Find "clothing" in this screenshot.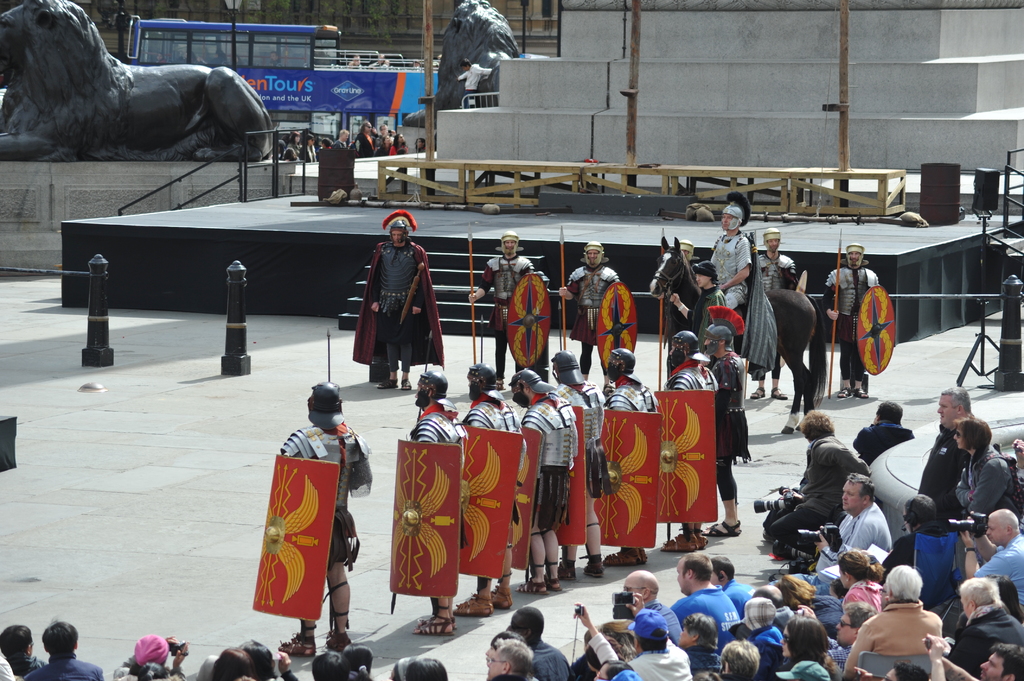
The bounding box for "clothing" is [left=376, top=139, right=398, bottom=154].
